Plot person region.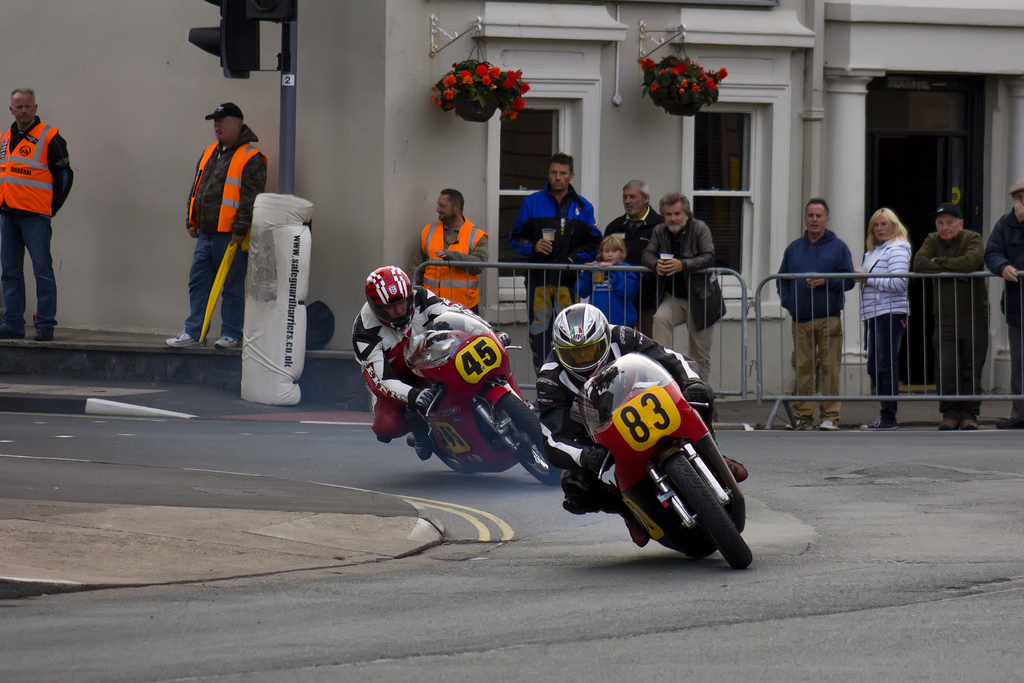
Plotted at [x1=977, y1=176, x2=1022, y2=425].
